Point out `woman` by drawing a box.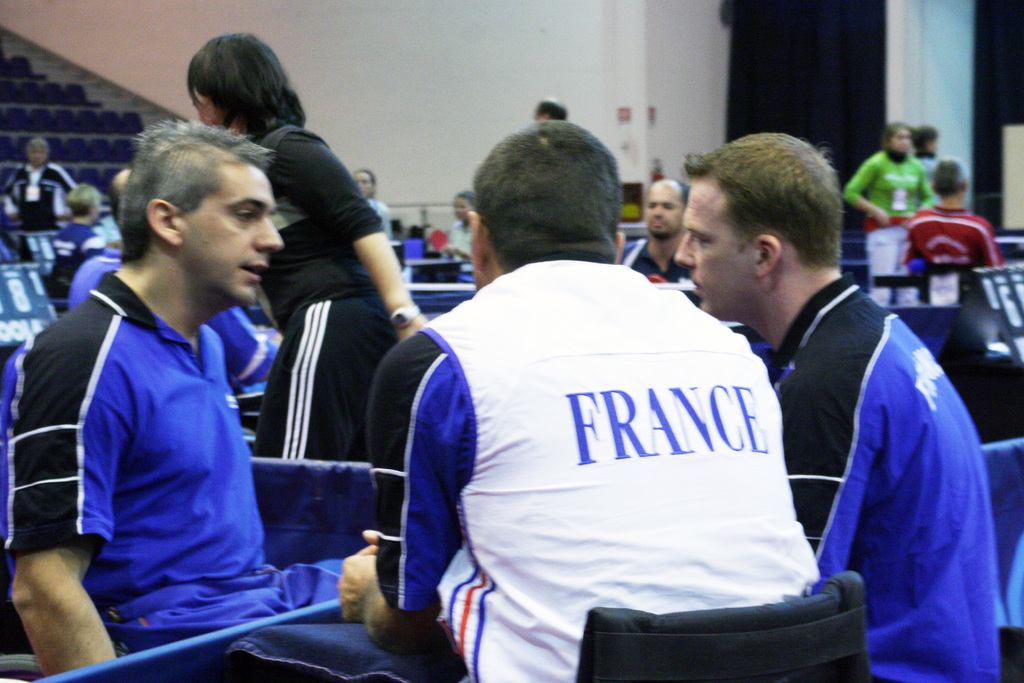
rect(849, 115, 923, 315).
